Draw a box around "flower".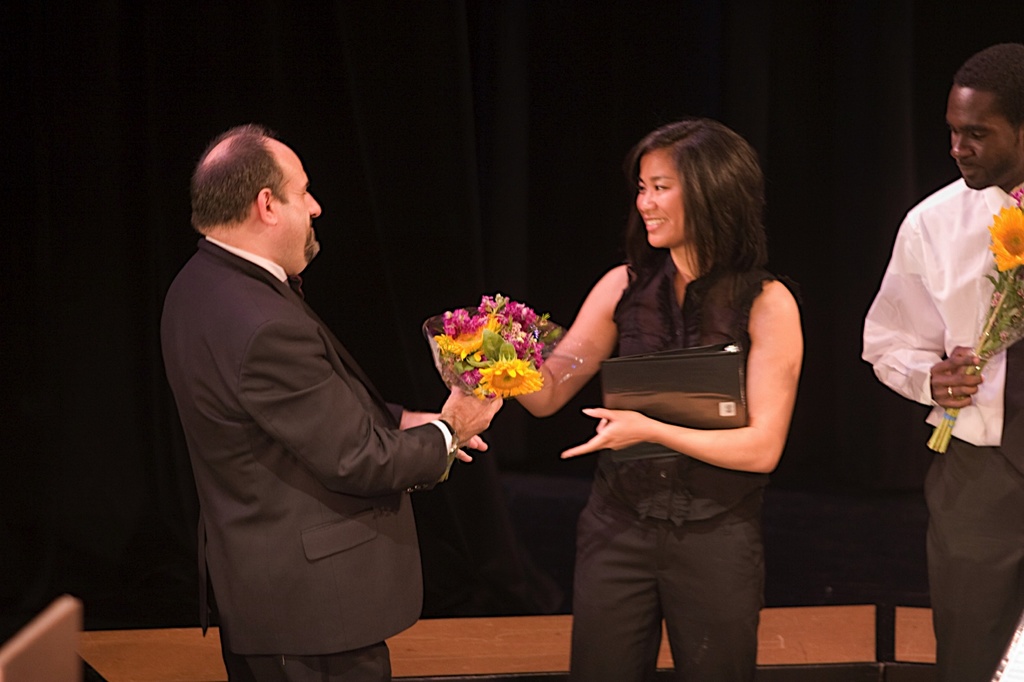
BBox(986, 177, 1023, 273).
